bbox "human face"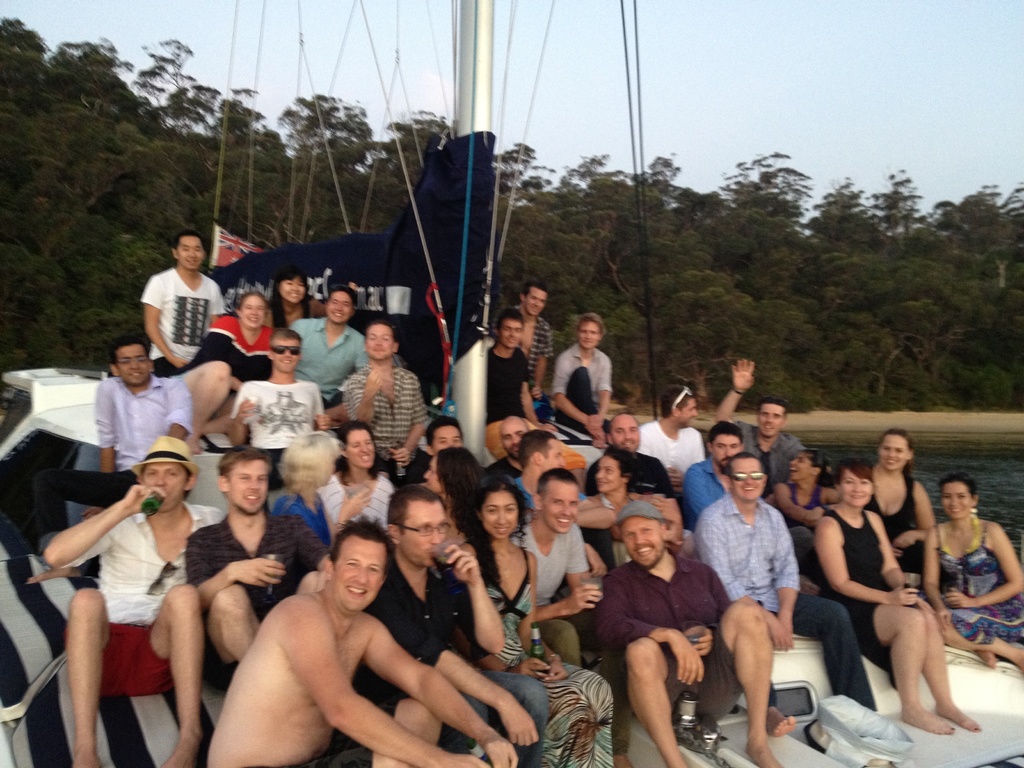
237:294:265:328
